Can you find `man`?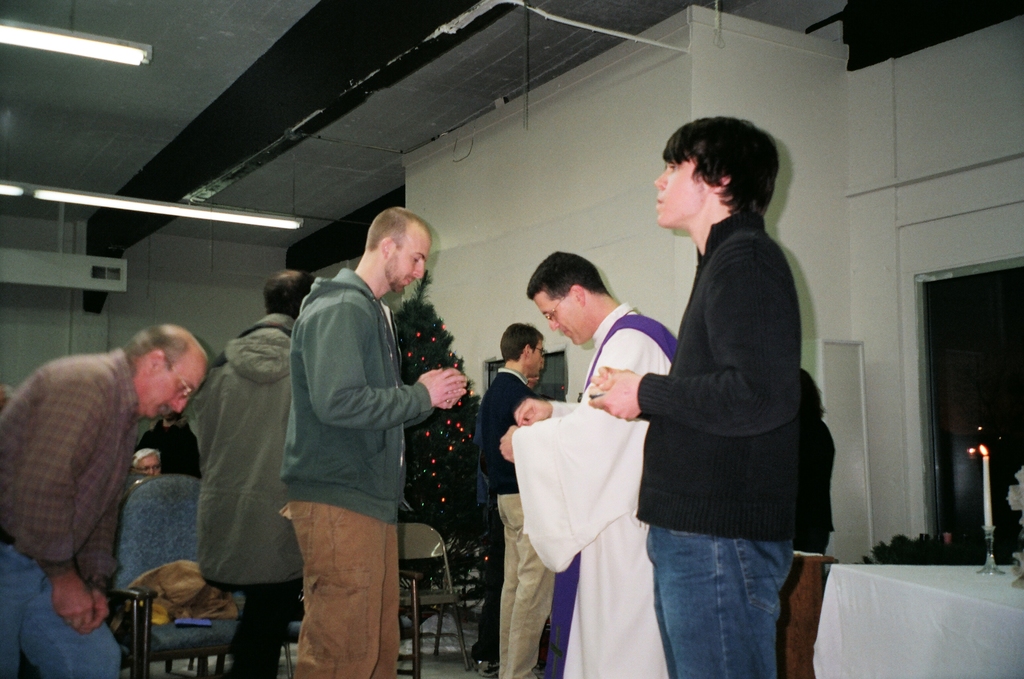
Yes, bounding box: BBox(131, 443, 164, 481).
